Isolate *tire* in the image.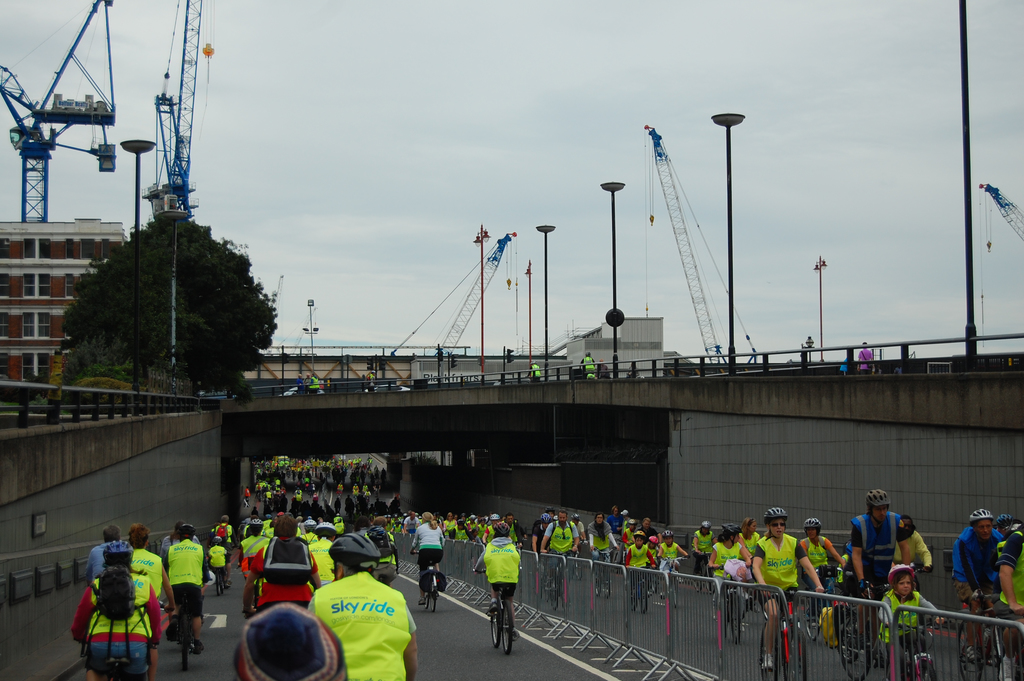
Isolated region: bbox(728, 591, 745, 644).
